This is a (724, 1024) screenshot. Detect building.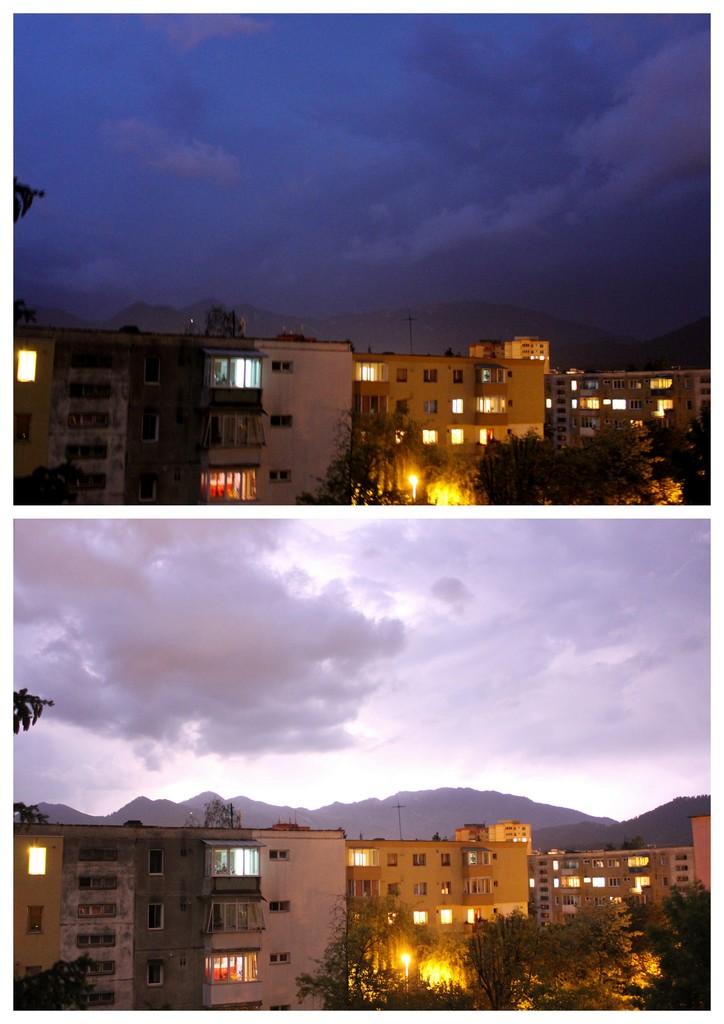
4,821,346,1013.
